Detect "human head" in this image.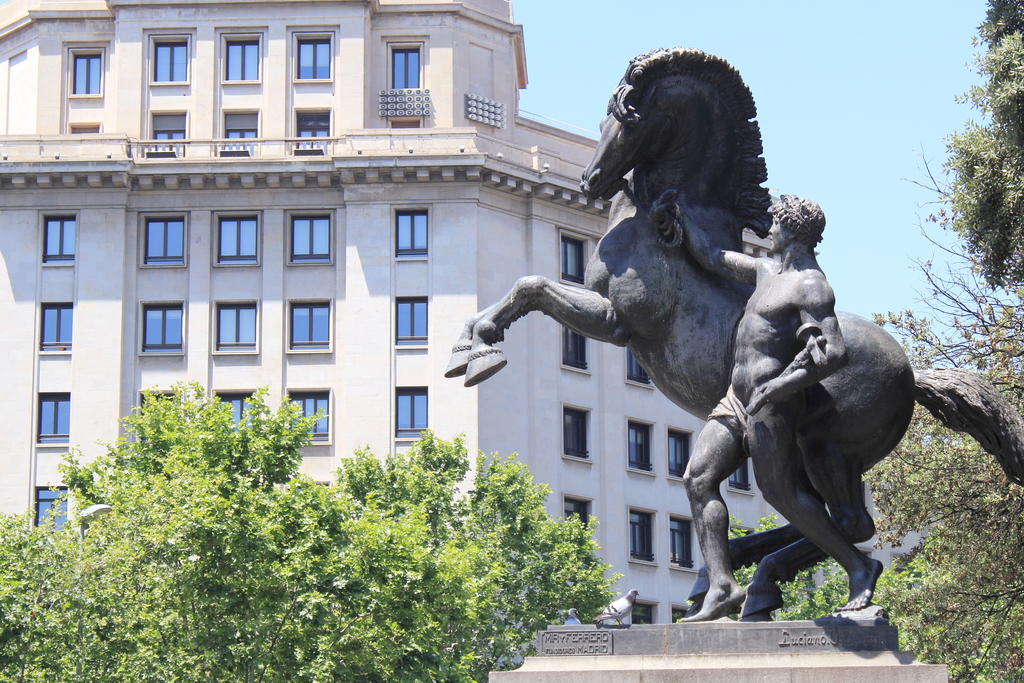
Detection: BBox(768, 191, 842, 261).
